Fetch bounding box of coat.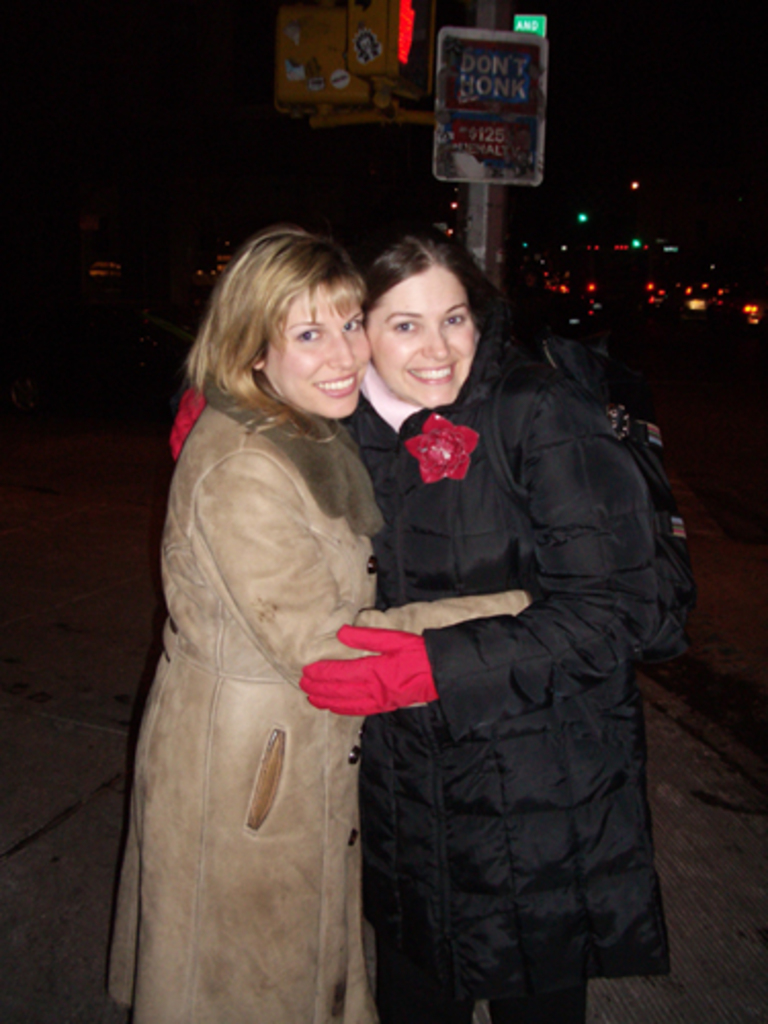
Bbox: crop(289, 211, 672, 969).
